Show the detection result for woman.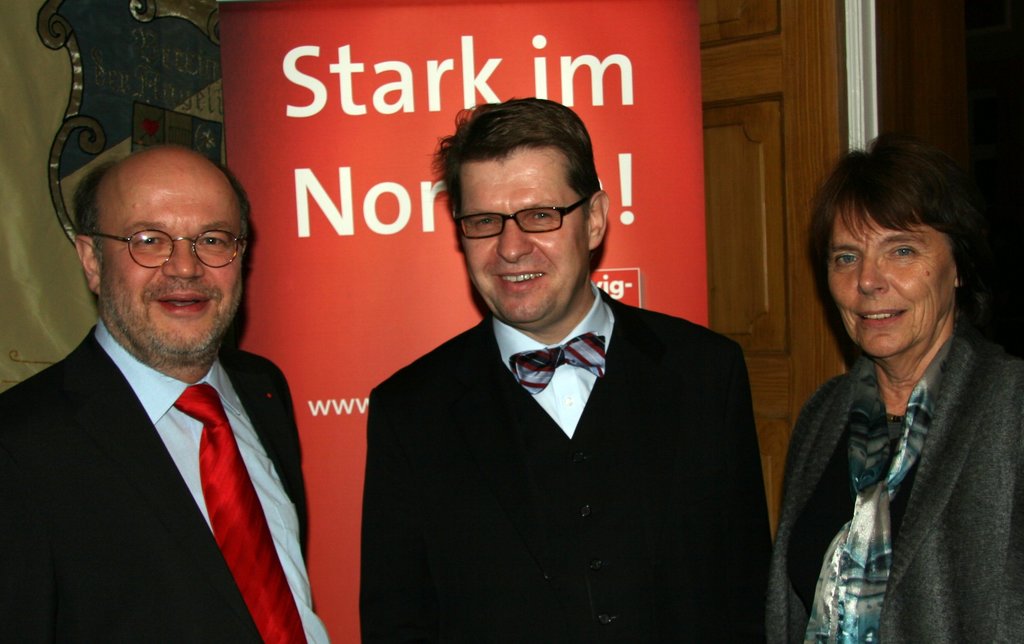
x1=767 y1=124 x2=1019 y2=643.
